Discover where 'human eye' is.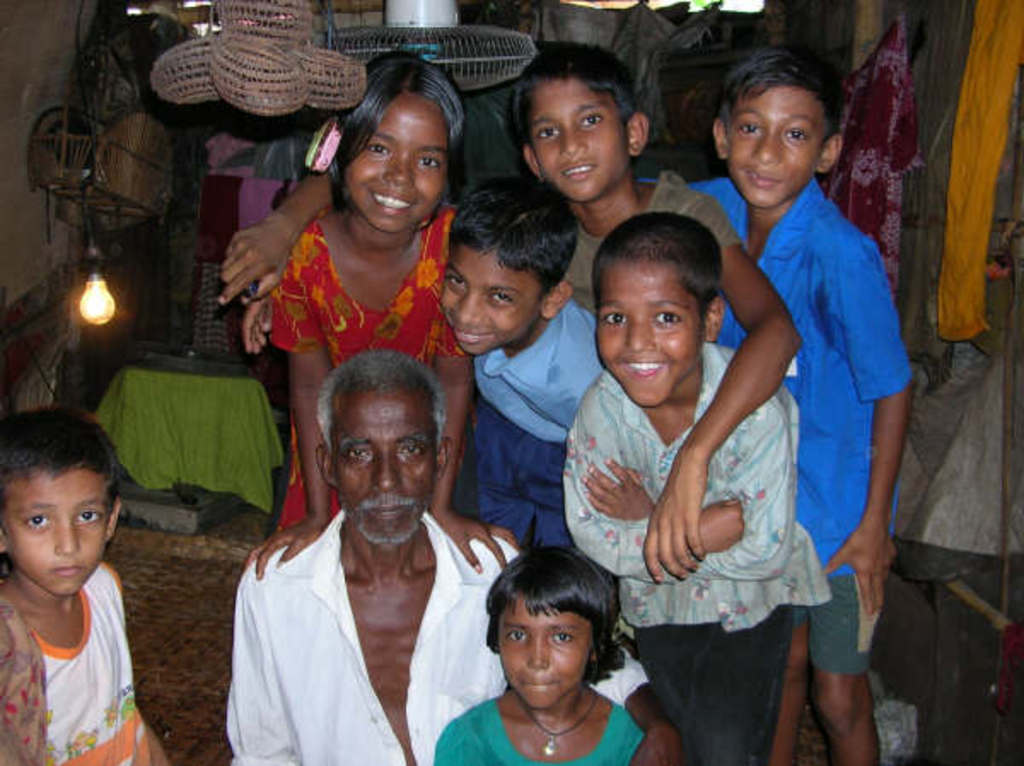
Discovered at crop(415, 150, 439, 171).
